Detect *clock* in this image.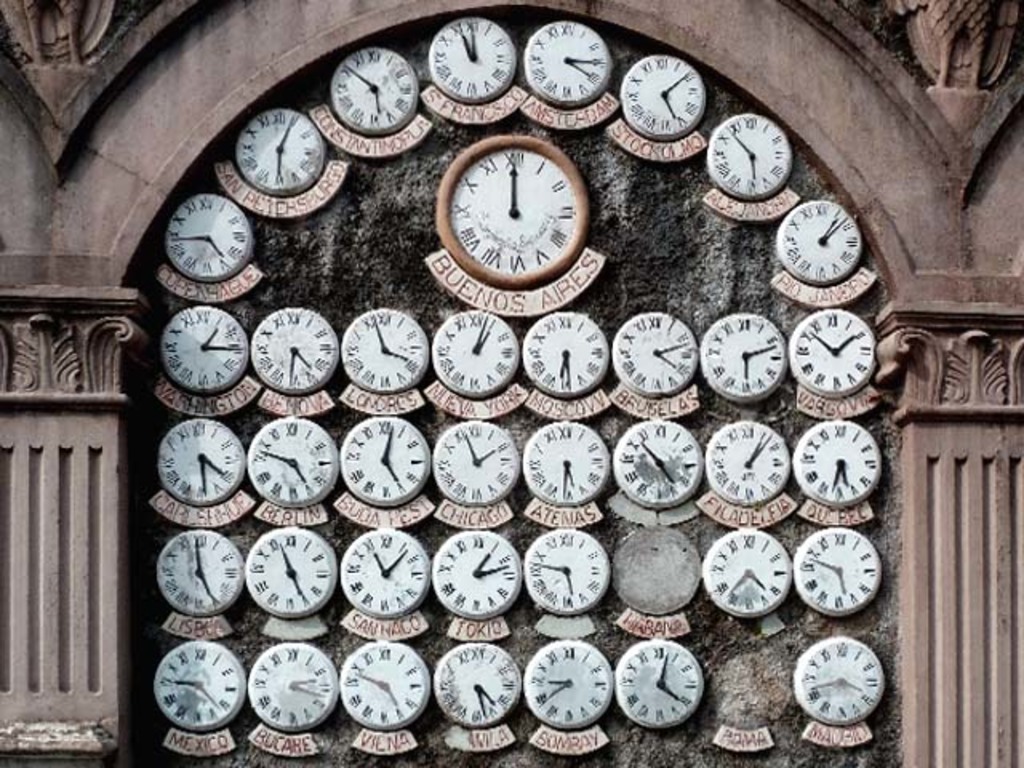
Detection: (250, 306, 339, 394).
